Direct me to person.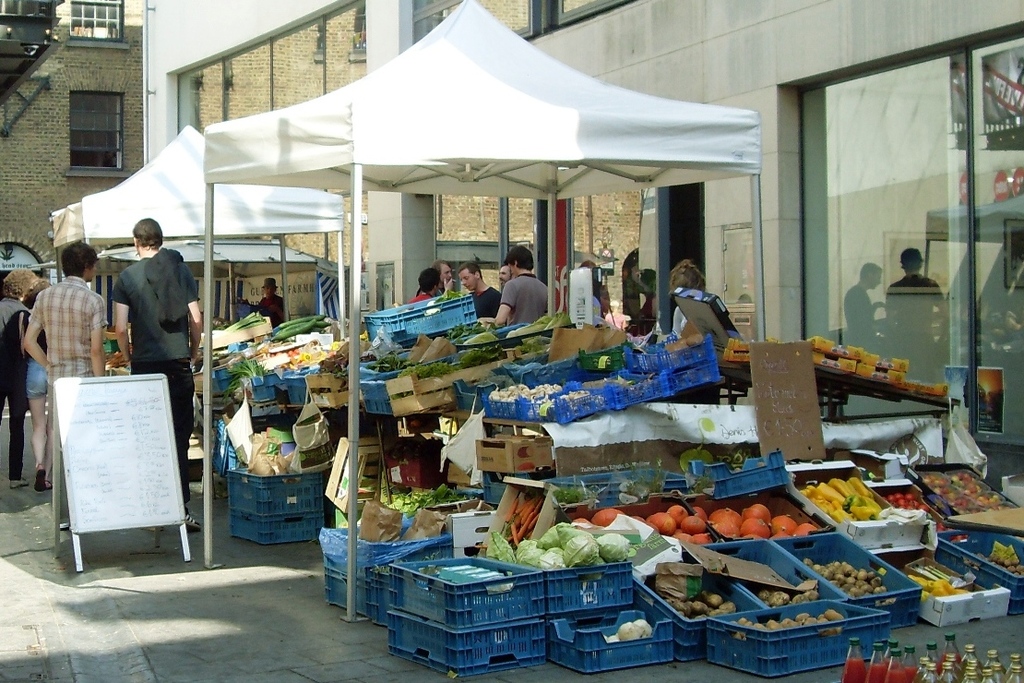
Direction: (472, 249, 556, 329).
